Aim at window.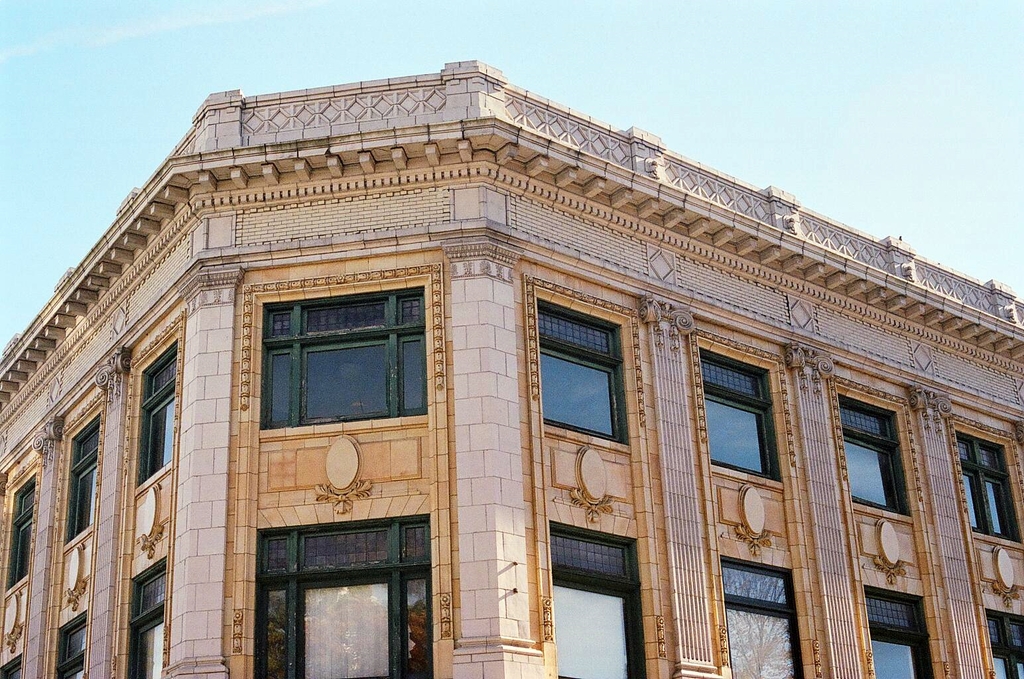
Aimed at x1=253 y1=509 x2=438 y2=678.
